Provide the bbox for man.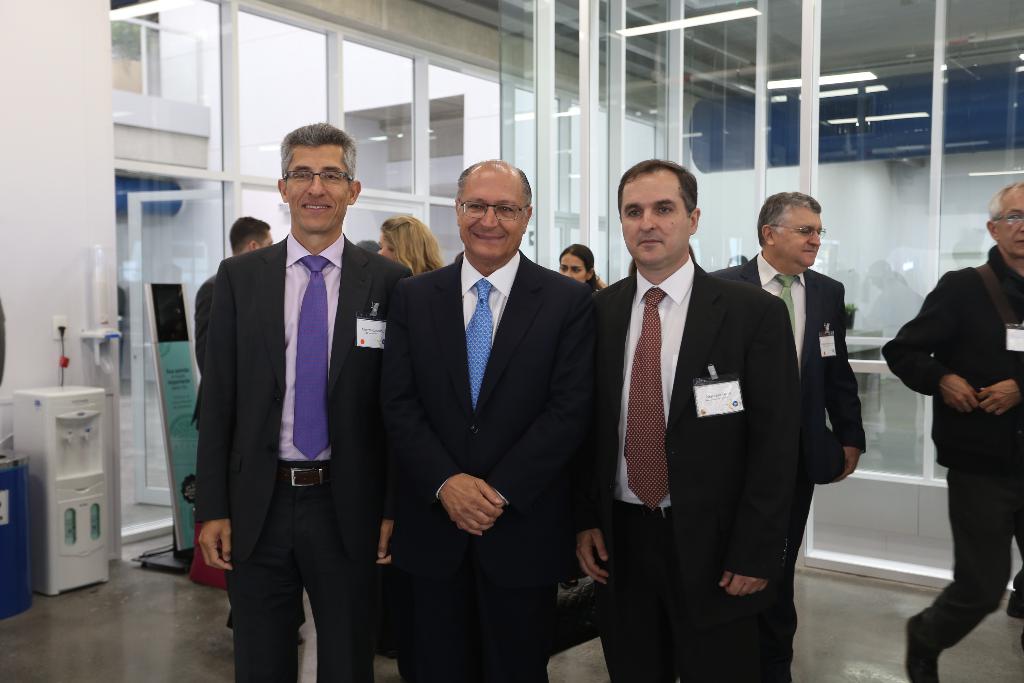
<box>708,181,875,682</box>.
